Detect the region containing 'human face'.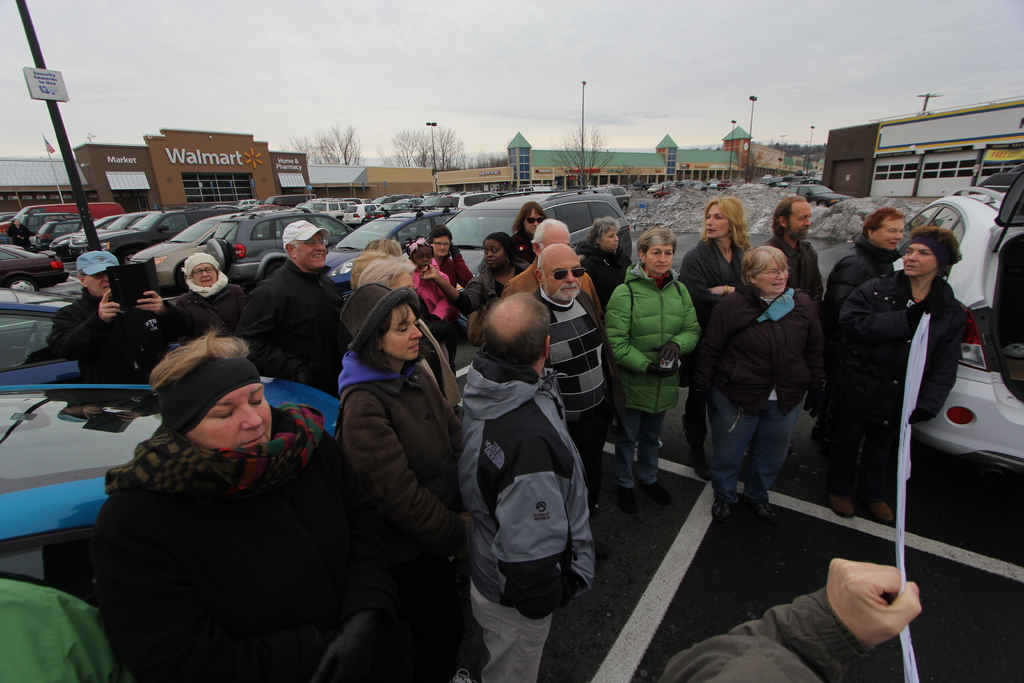
{"x1": 474, "y1": 236, "x2": 510, "y2": 265}.
